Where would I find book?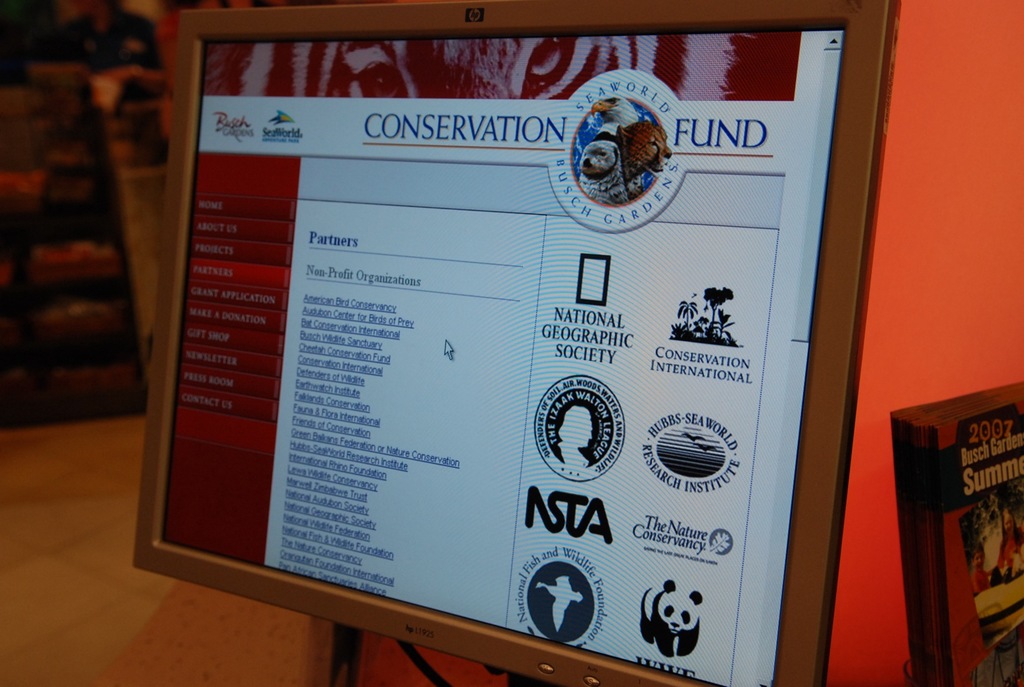
At bbox=[891, 379, 1023, 686].
